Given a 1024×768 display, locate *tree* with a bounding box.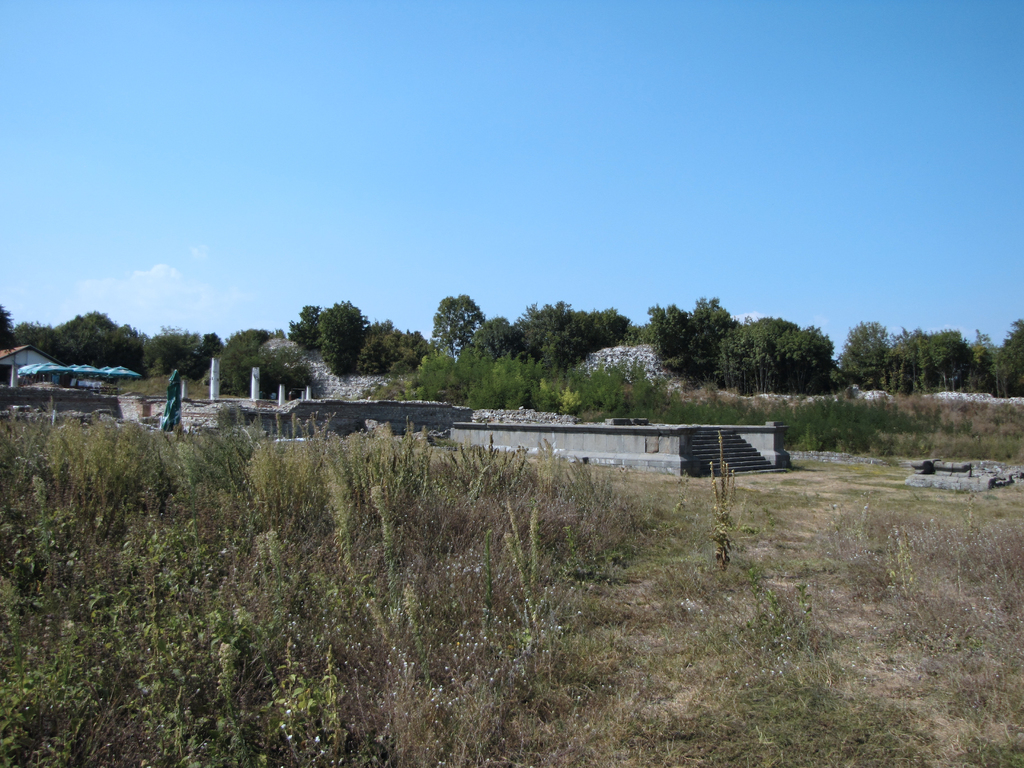
Located: x1=616 y1=285 x2=748 y2=398.
